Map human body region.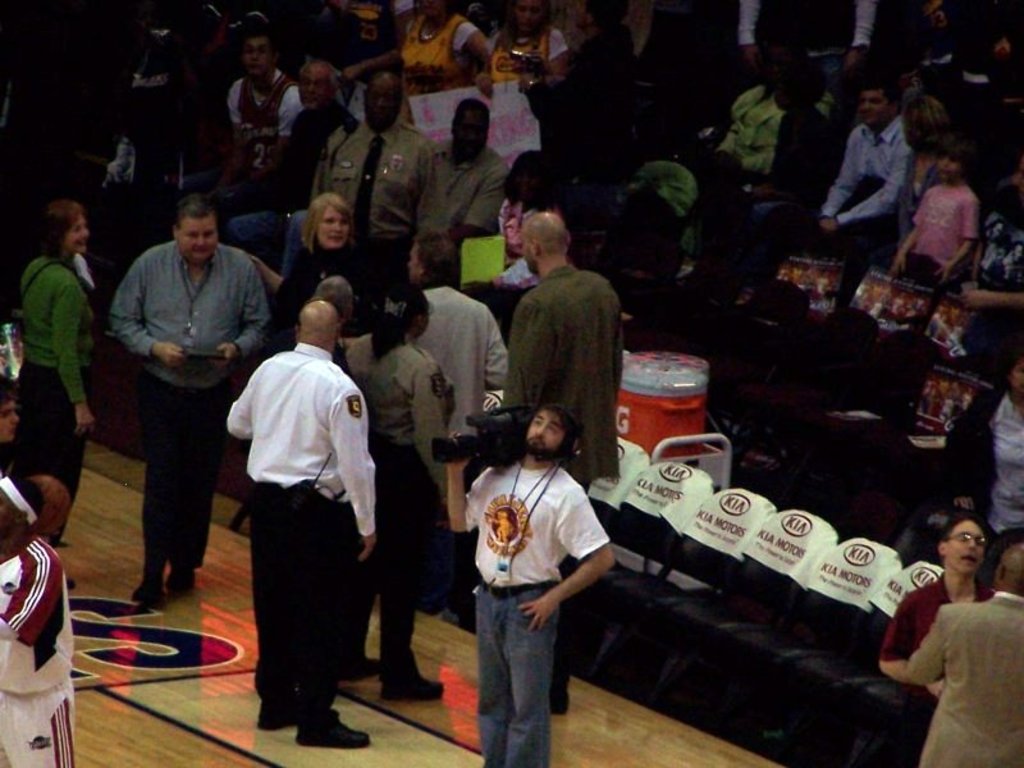
Mapped to l=475, t=268, r=620, b=717.
